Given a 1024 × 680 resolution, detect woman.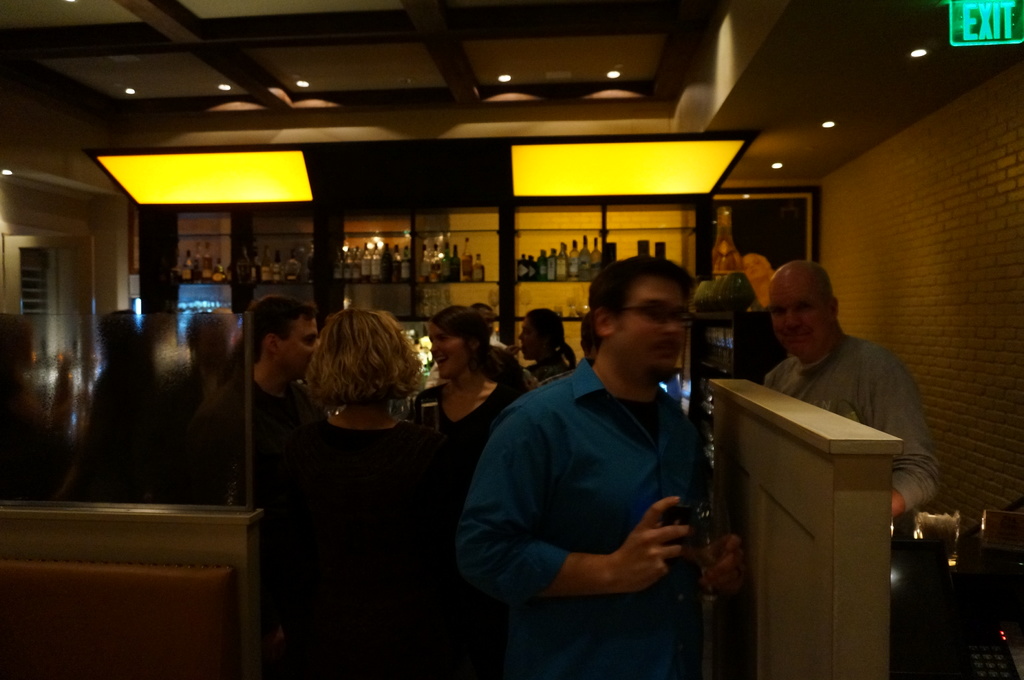
<region>404, 308, 525, 470</region>.
